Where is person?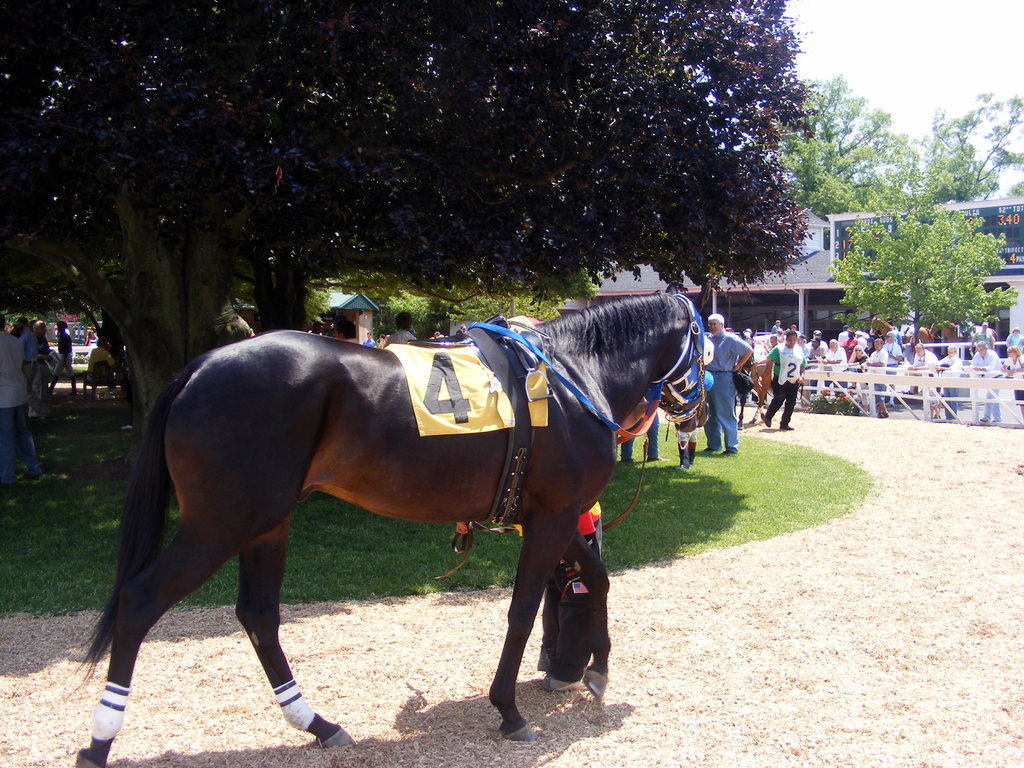
{"x1": 84, "y1": 333, "x2": 117, "y2": 383}.
